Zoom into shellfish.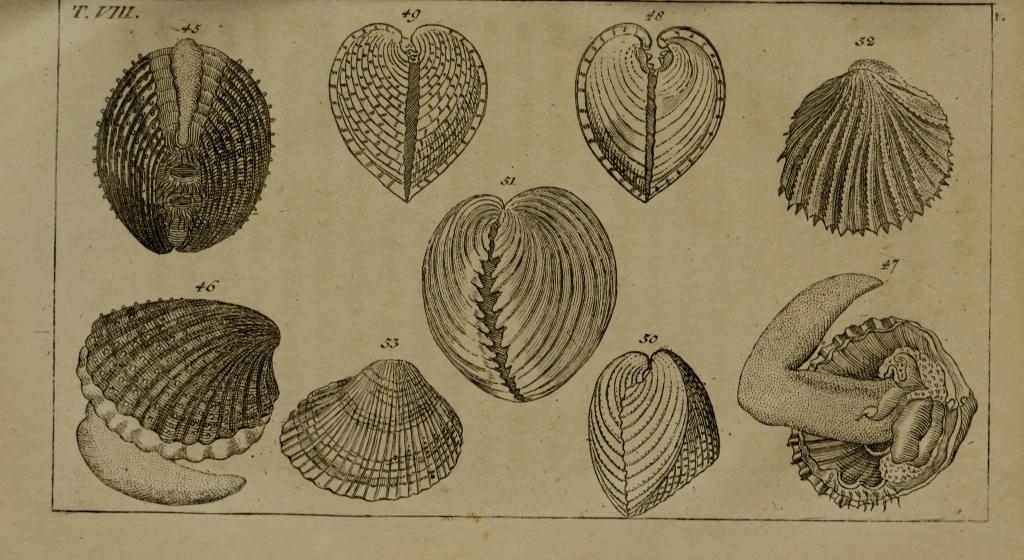
Zoom target: <box>778,58,956,236</box>.
